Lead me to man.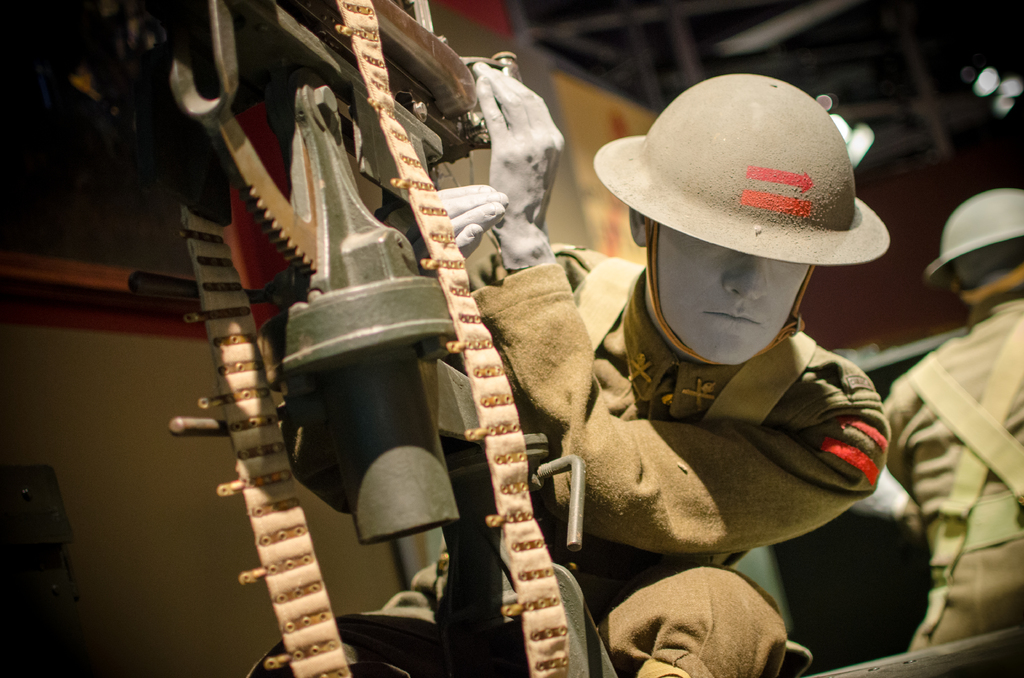
Lead to bbox(359, 55, 924, 667).
